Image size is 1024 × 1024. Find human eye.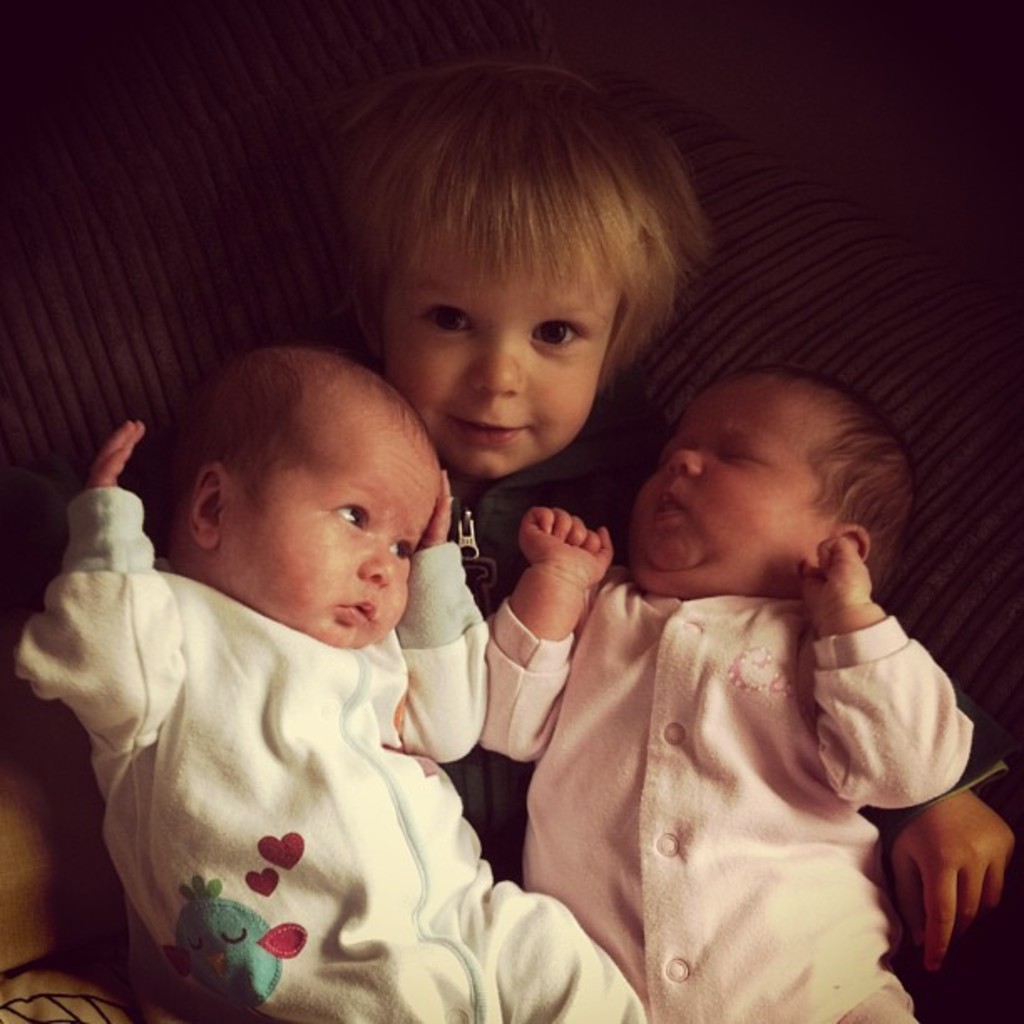
[x1=383, y1=539, x2=417, y2=564].
